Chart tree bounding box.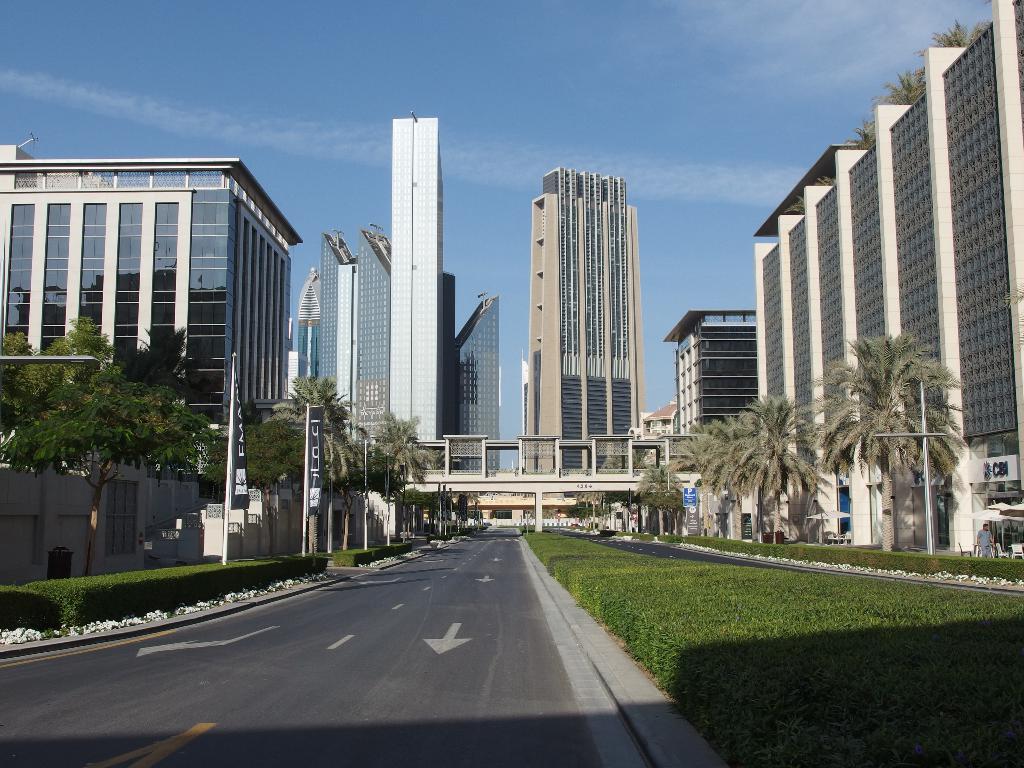
Charted: (left=372, top=404, right=429, bottom=531).
